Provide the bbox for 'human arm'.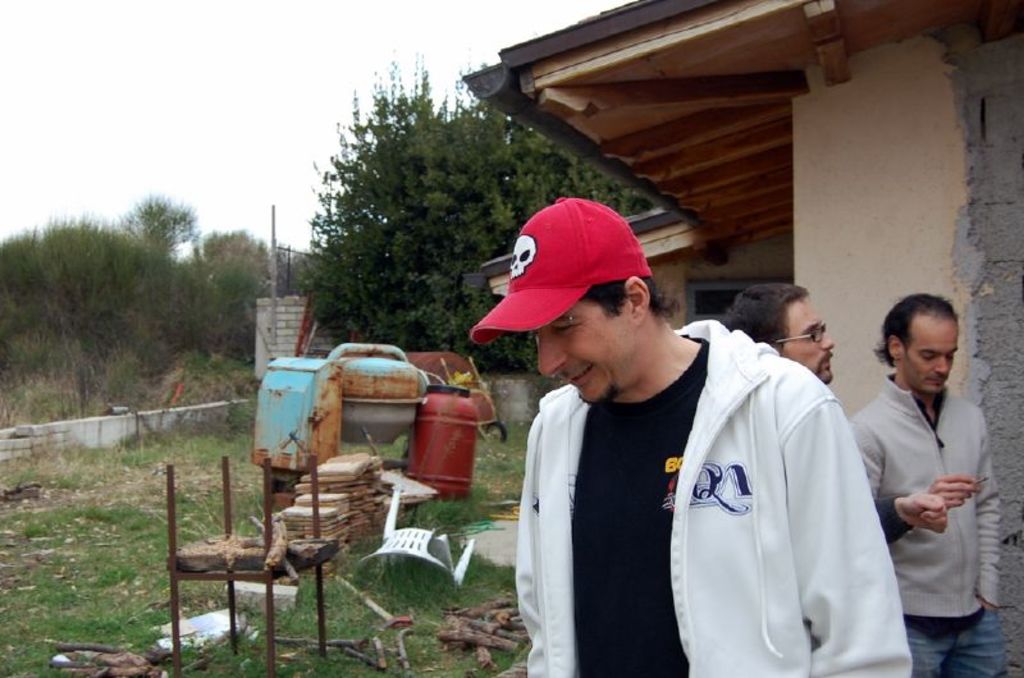
bbox(842, 408, 895, 494).
